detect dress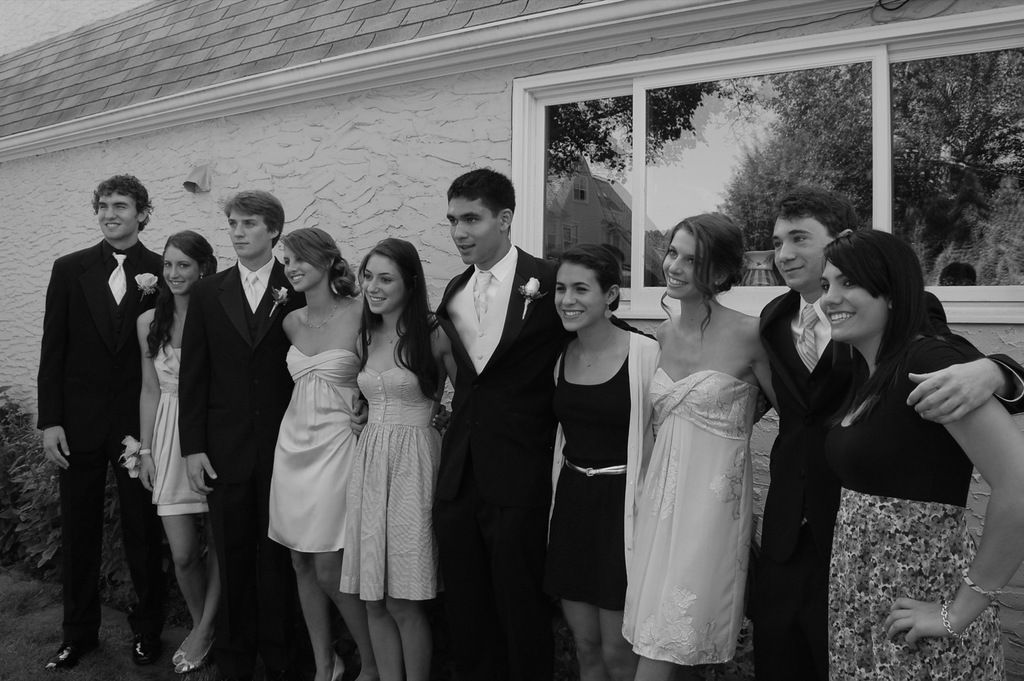
locate(148, 342, 214, 517)
